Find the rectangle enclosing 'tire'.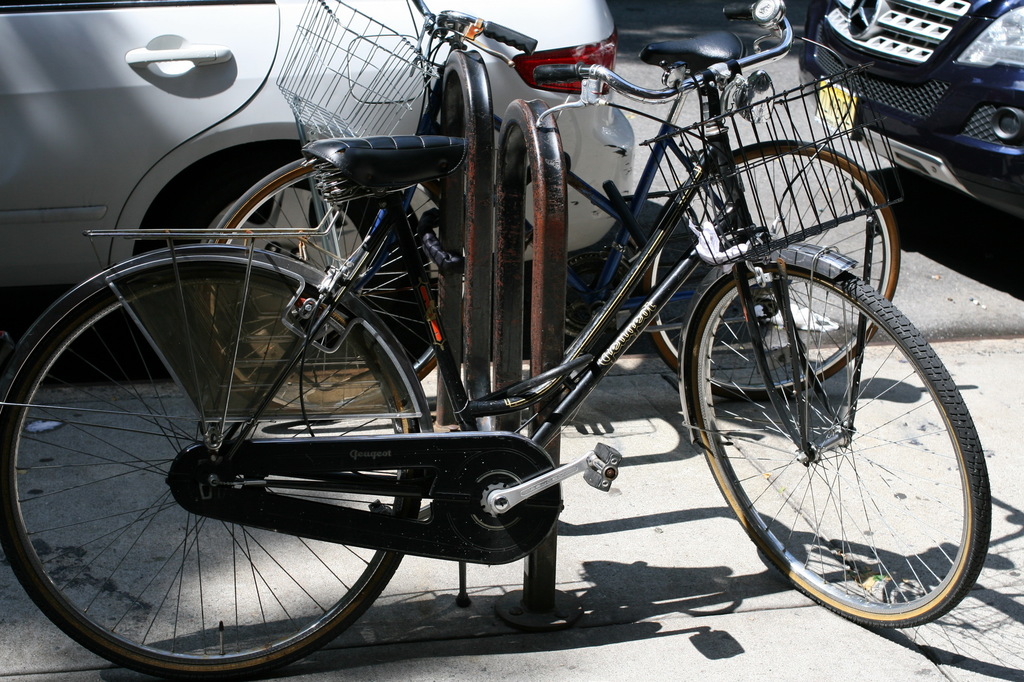
bbox(641, 143, 903, 406).
